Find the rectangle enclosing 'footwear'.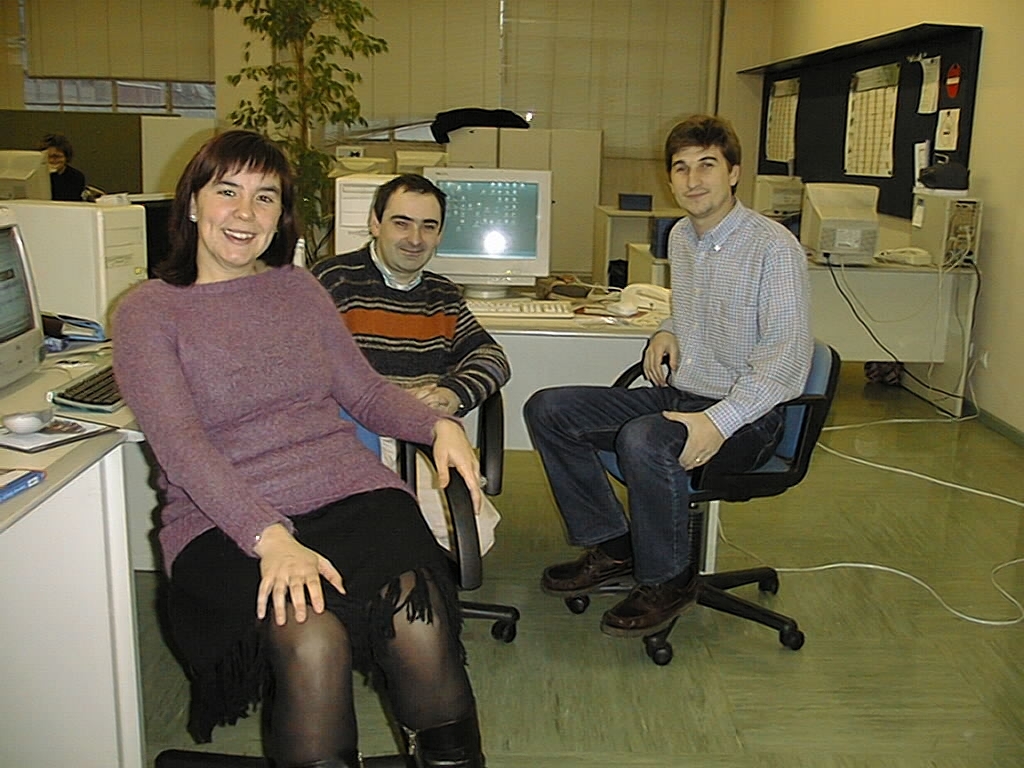
x1=595 y1=564 x2=699 y2=640.
